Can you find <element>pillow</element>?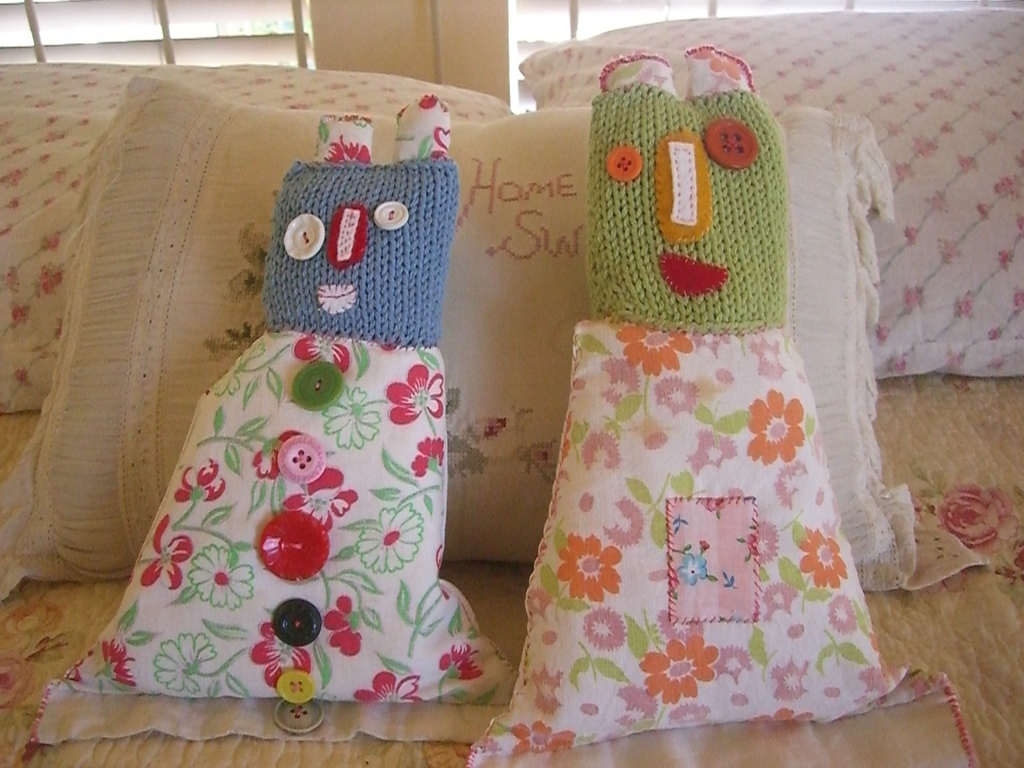
Yes, bounding box: [518, 3, 1023, 384].
